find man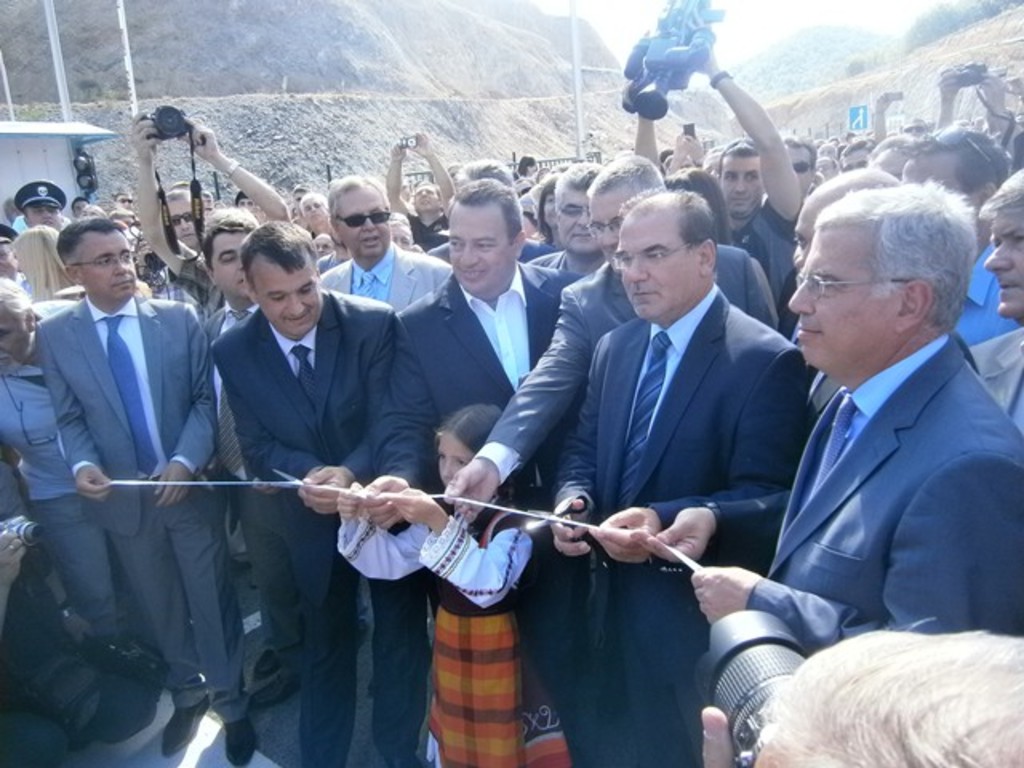
<bbox>11, 189, 230, 760</bbox>
